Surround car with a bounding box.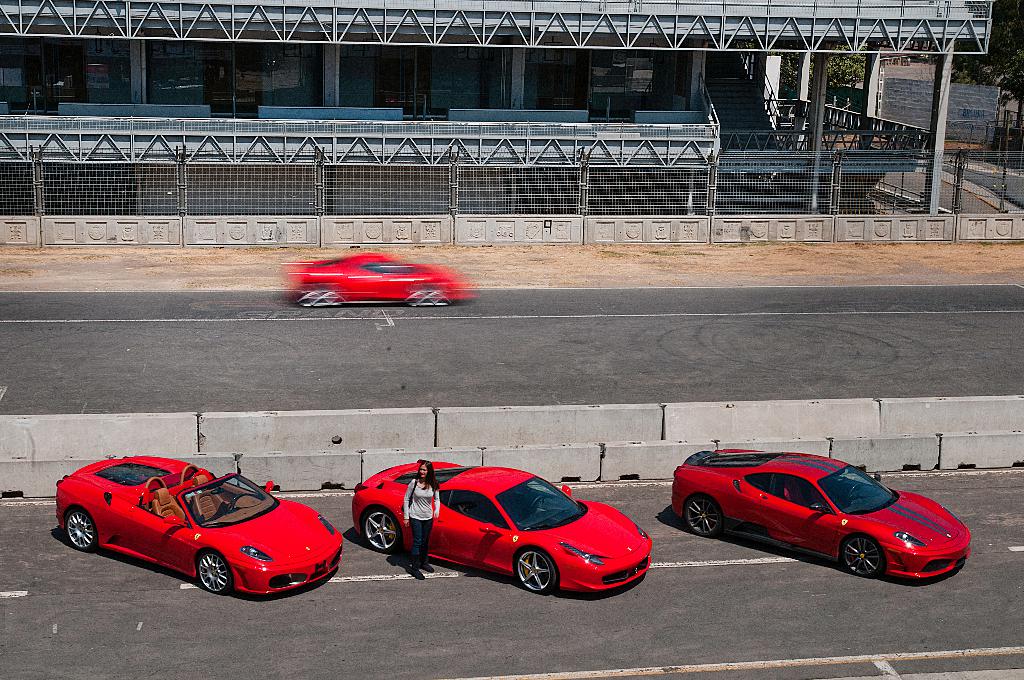
BBox(351, 460, 653, 597).
